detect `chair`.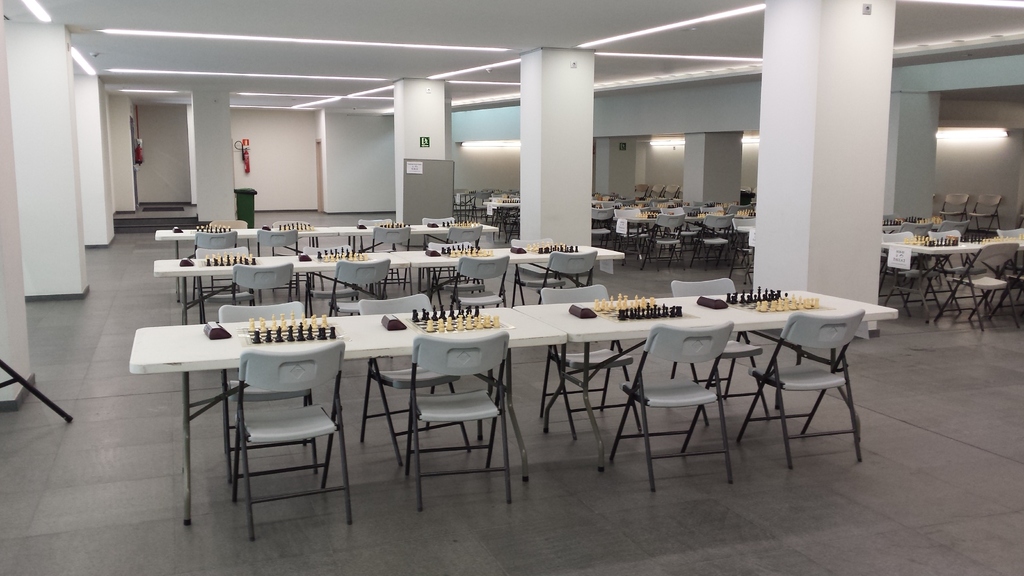
Detected at <box>357,292,474,467</box>.
